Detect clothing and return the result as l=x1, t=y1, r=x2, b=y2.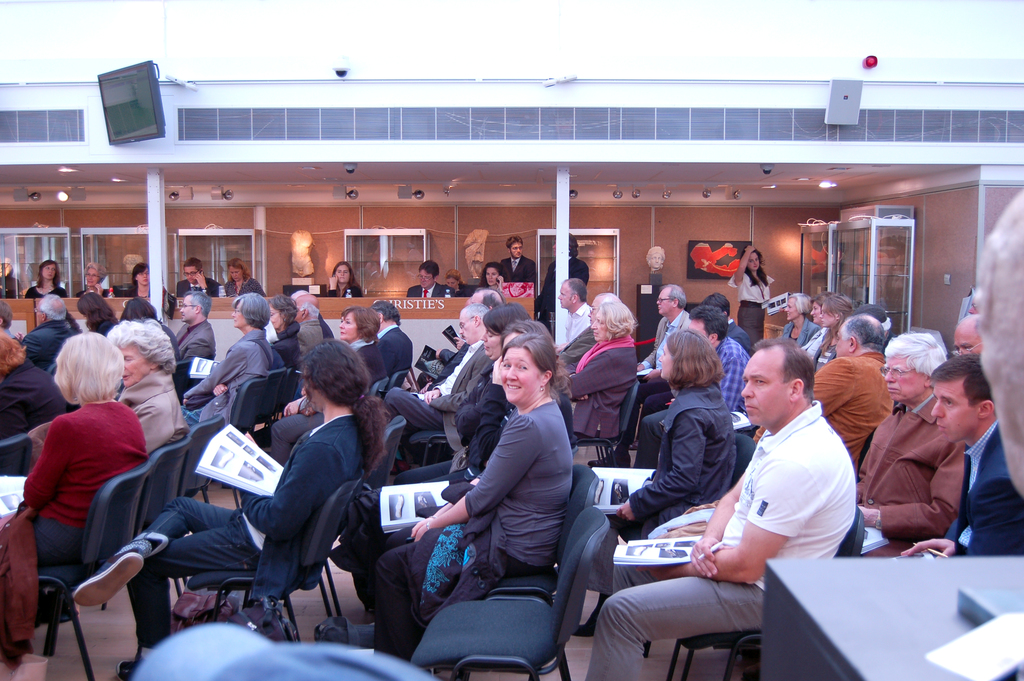
l=305, t=315, r=331, b=366.
